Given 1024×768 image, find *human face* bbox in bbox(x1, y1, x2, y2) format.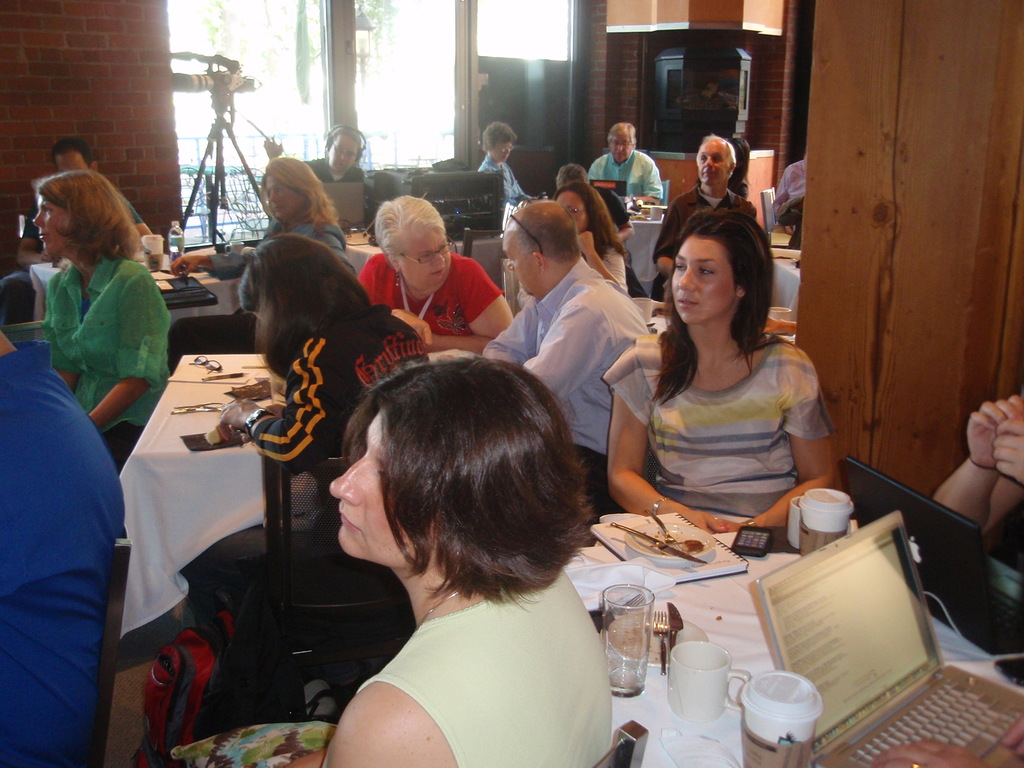
bbox(329, 410, 419, 564).
